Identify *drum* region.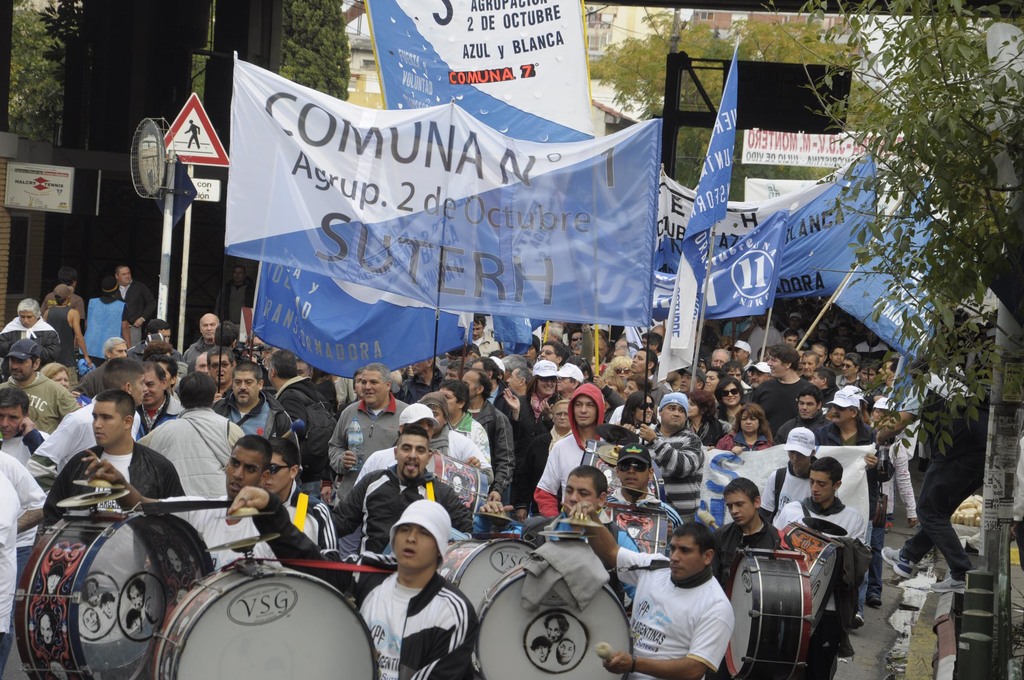
Region: [left=426, top=448, right=488, bottom=522].
